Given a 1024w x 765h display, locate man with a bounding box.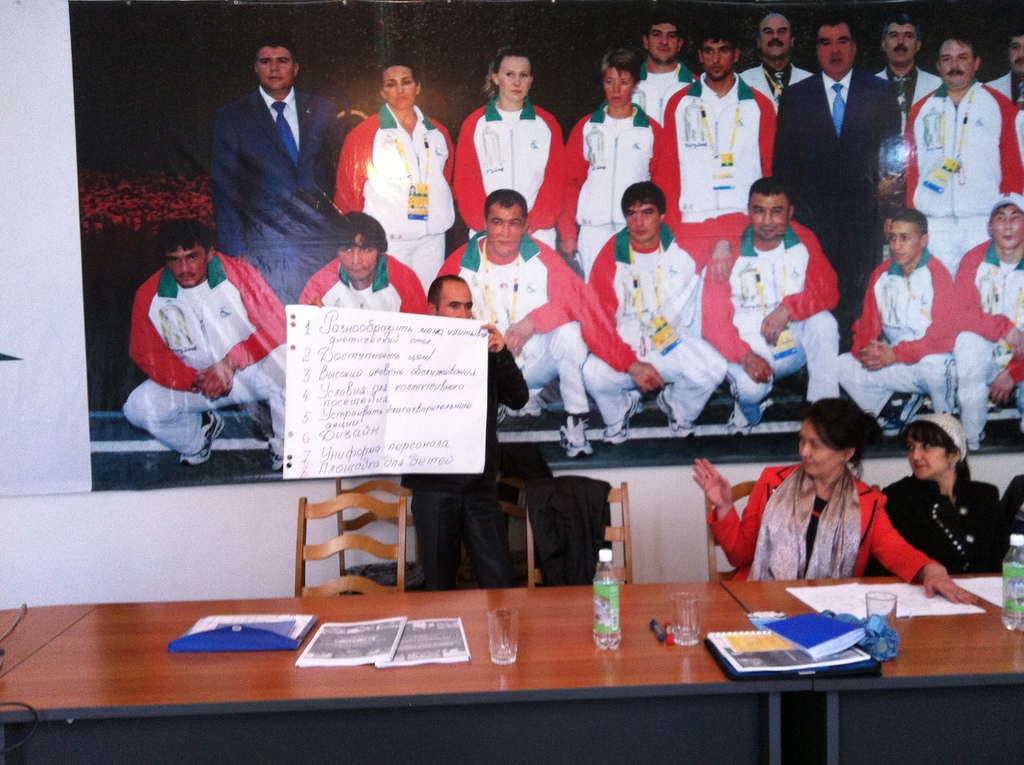
Located: rect(775, 8, 897, 350).
